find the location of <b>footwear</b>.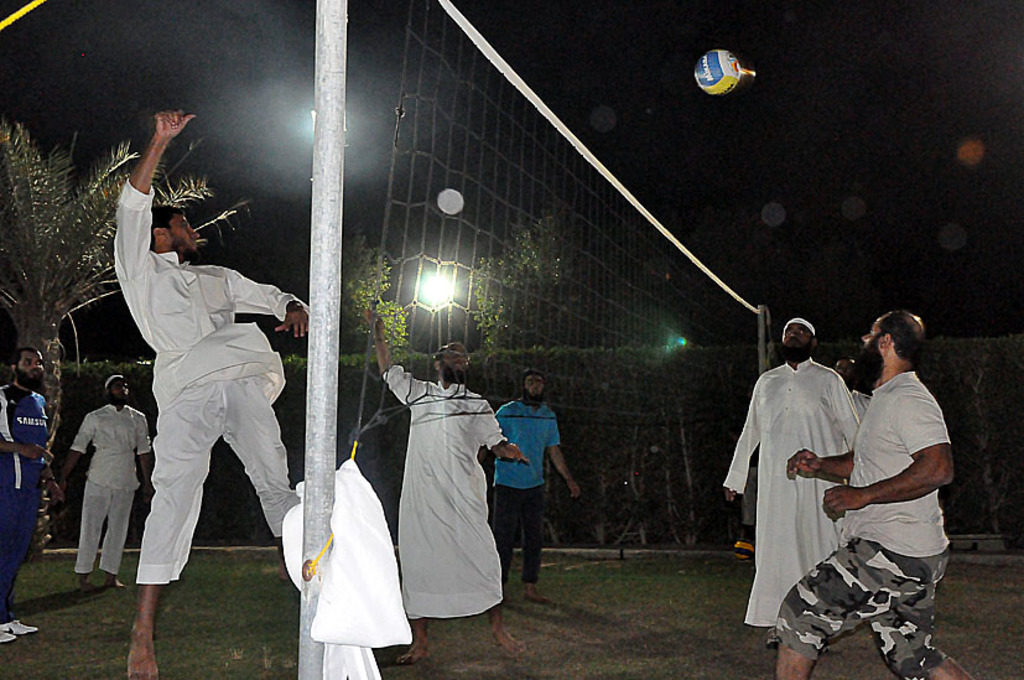
Location: 764:626:780:652.
